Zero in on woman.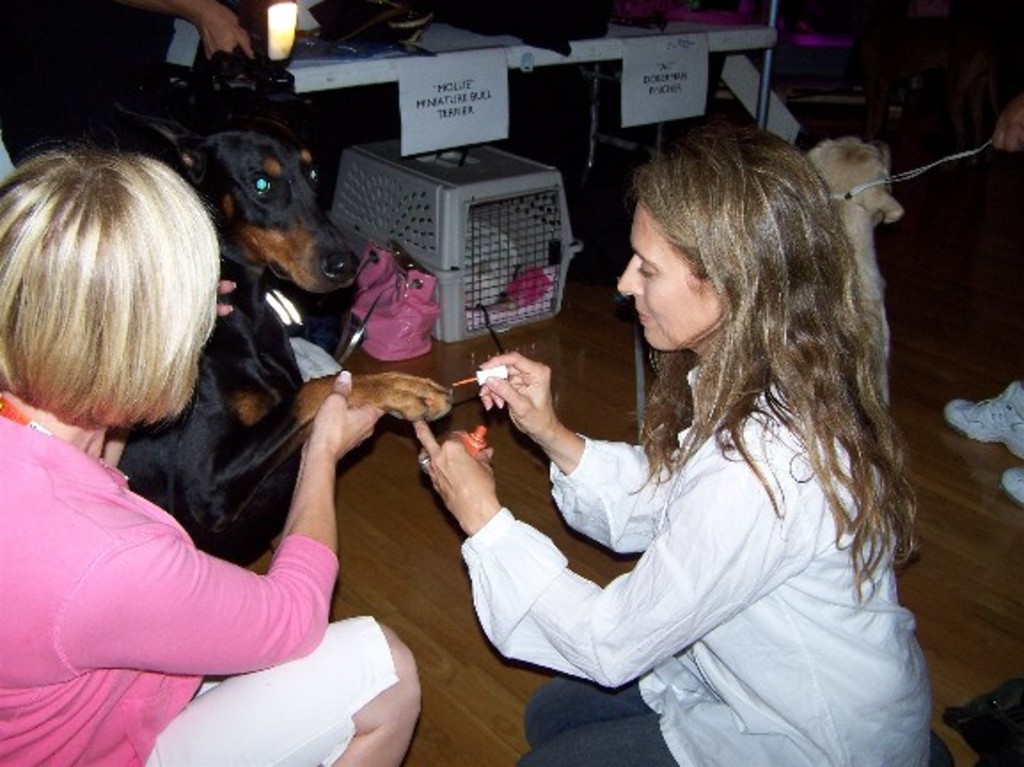
Zeroed in: (433, 119, 932, 753).
